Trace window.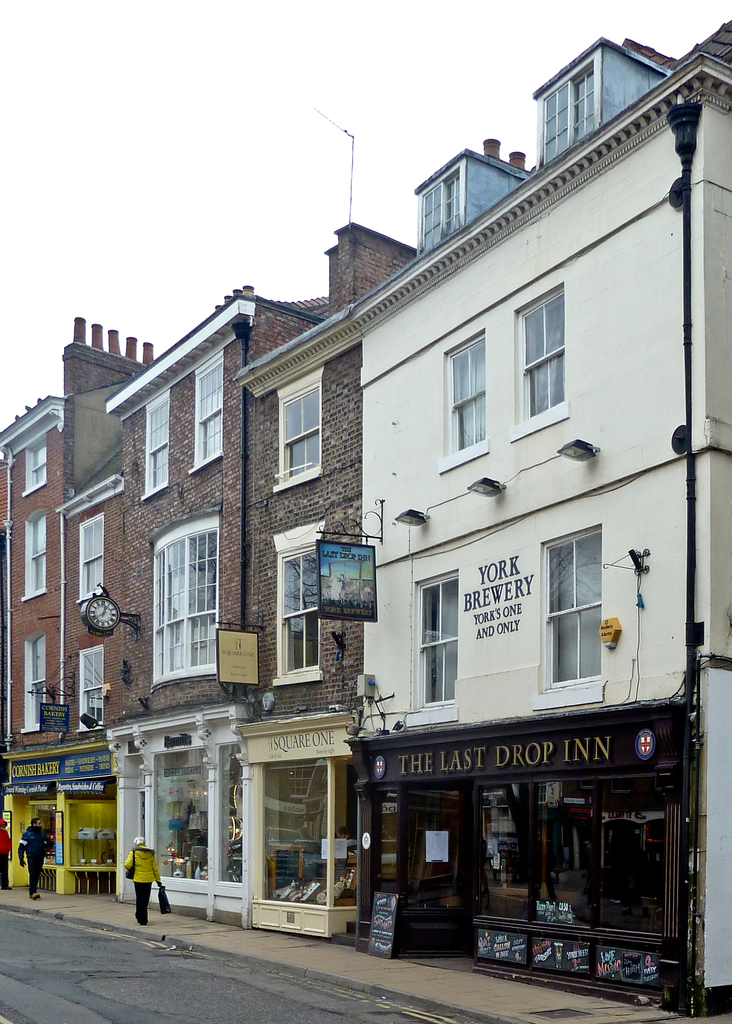
Traced to (145,506,217,687).
